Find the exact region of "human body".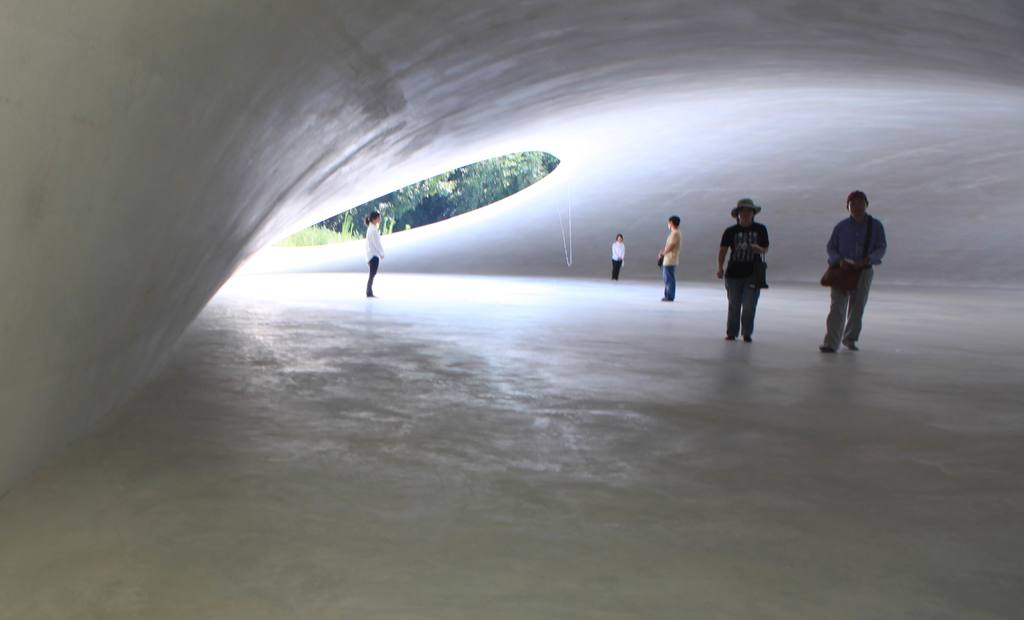
Exact region: box(366, 222, 387, 298).
